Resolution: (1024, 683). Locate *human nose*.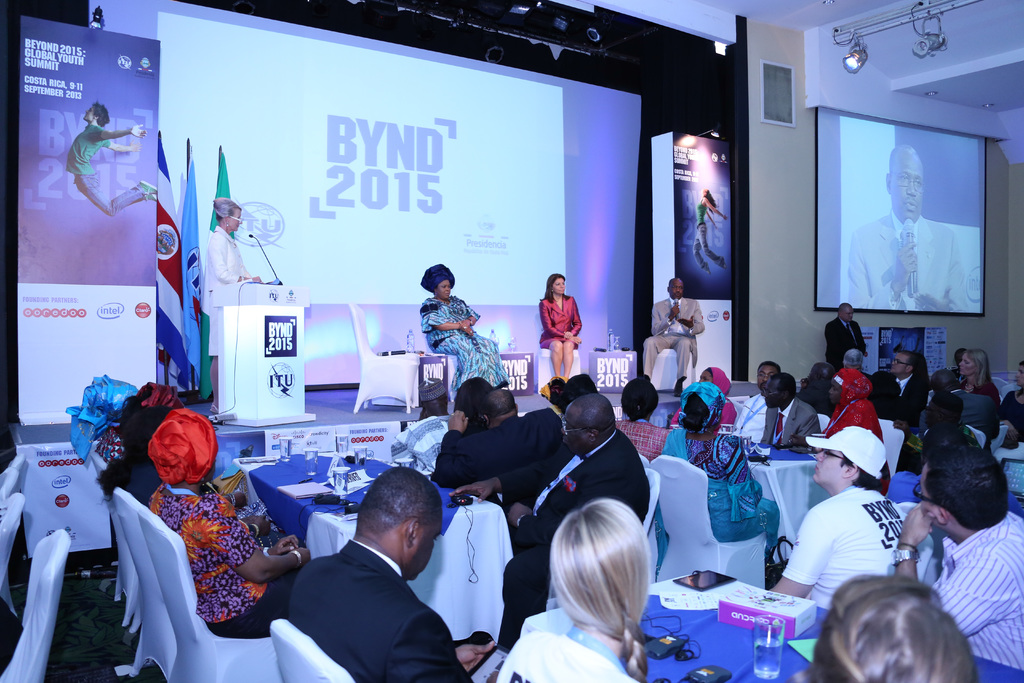
bbox=[851, 315, 854, 317].
